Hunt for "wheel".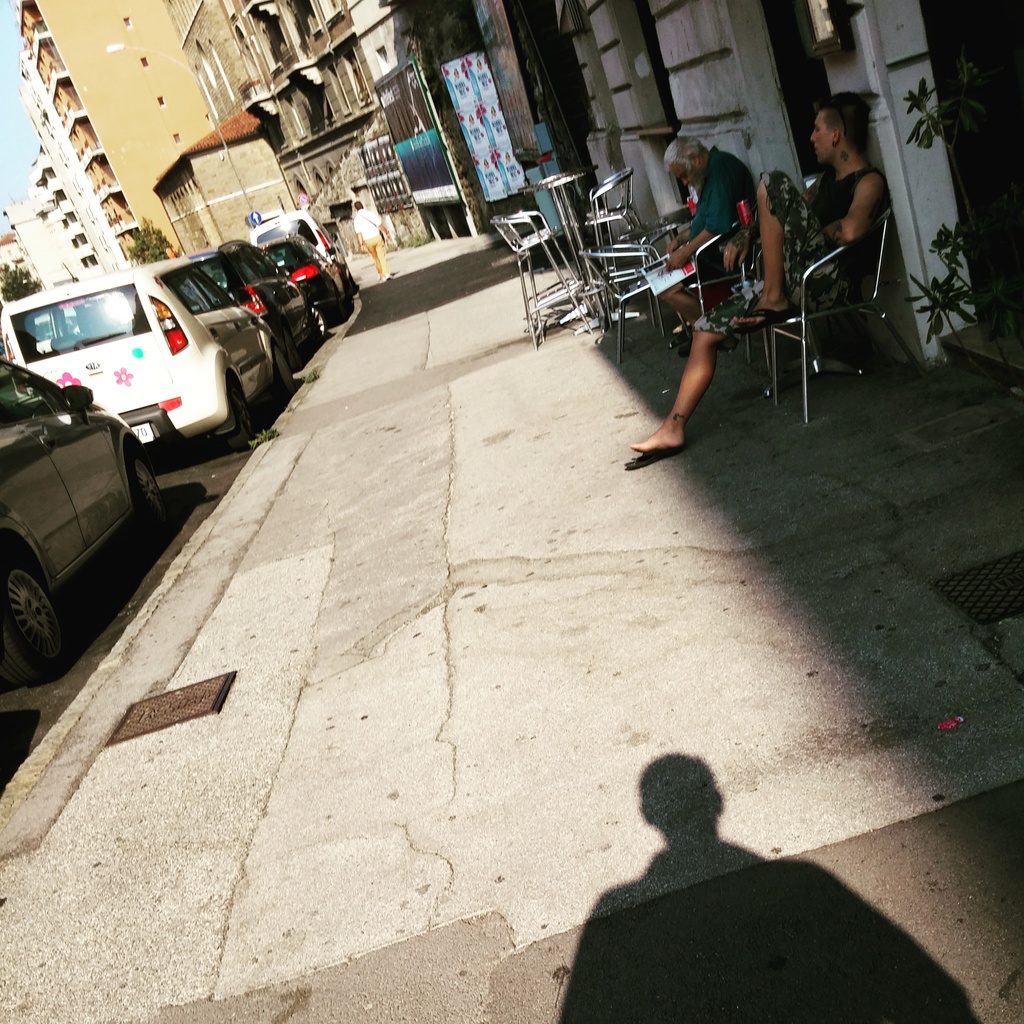
Hunted down at select_region(128, 446, 166, 528).
